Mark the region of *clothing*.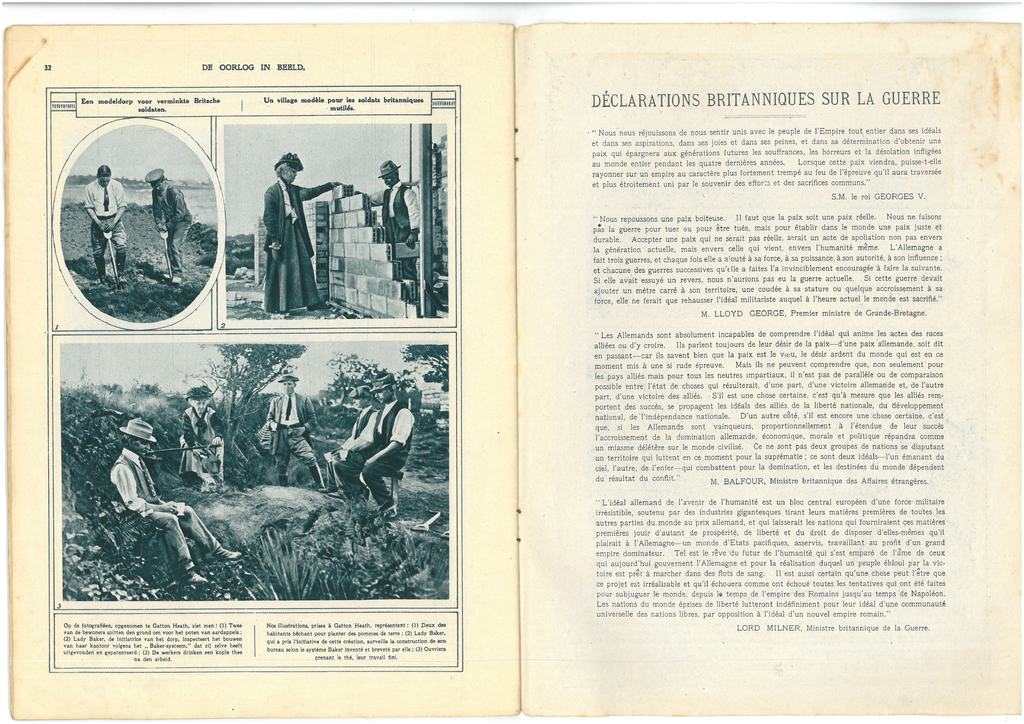
Region: x1=249 y1=173 x2=360 y2=309.
